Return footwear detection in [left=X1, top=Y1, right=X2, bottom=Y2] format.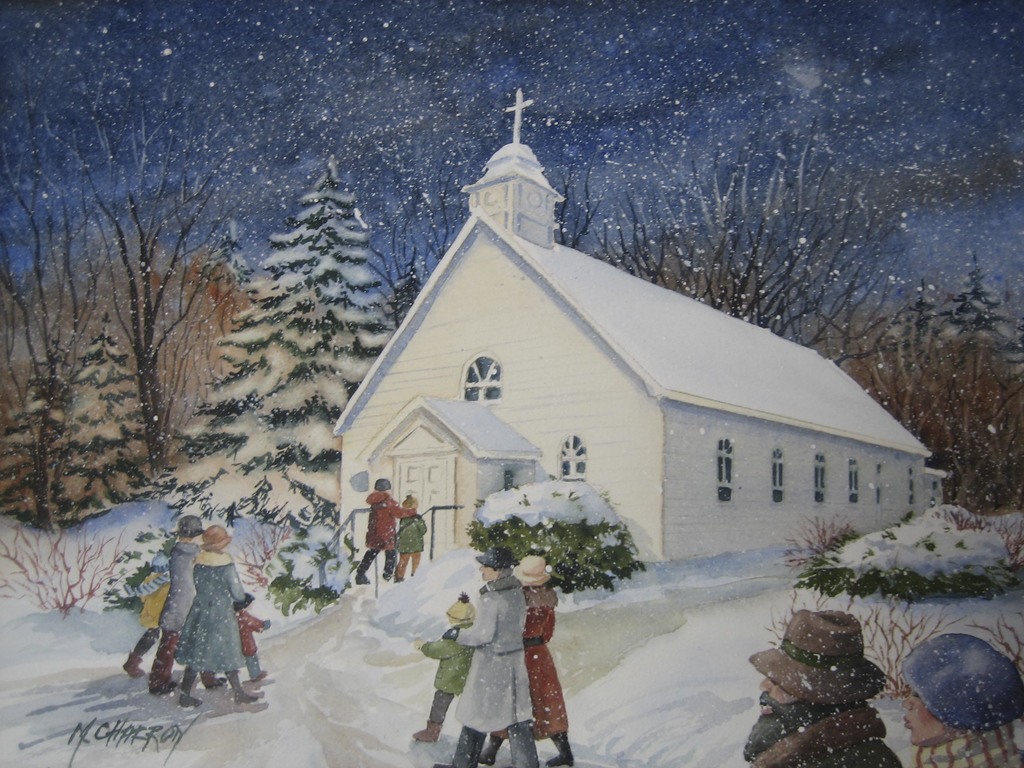
[left=227, top=671, right=262, bottom=703].
